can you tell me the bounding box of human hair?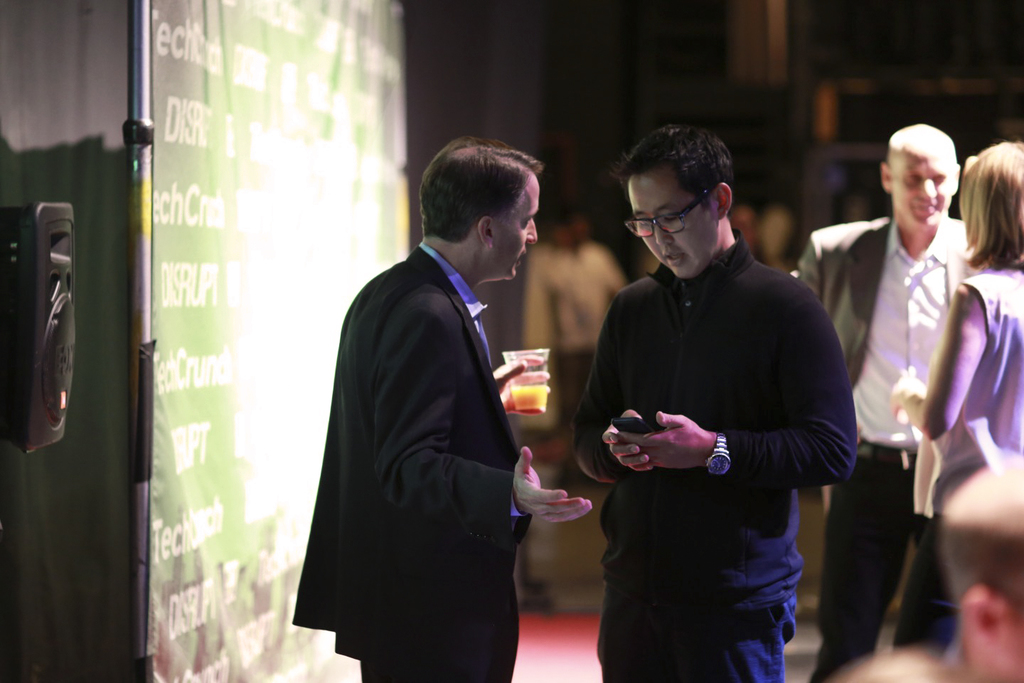
x1=417, y1=134, x2=545, y2=244.
